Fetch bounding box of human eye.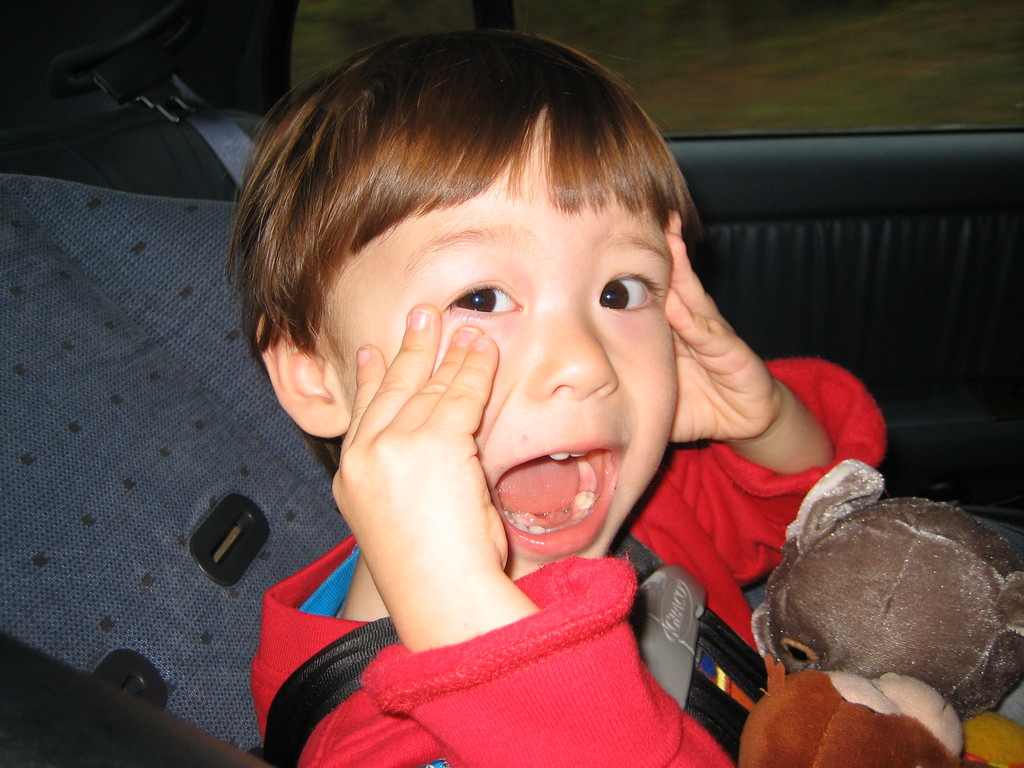
Bbox: Rect(424, 271, 521, 344).
